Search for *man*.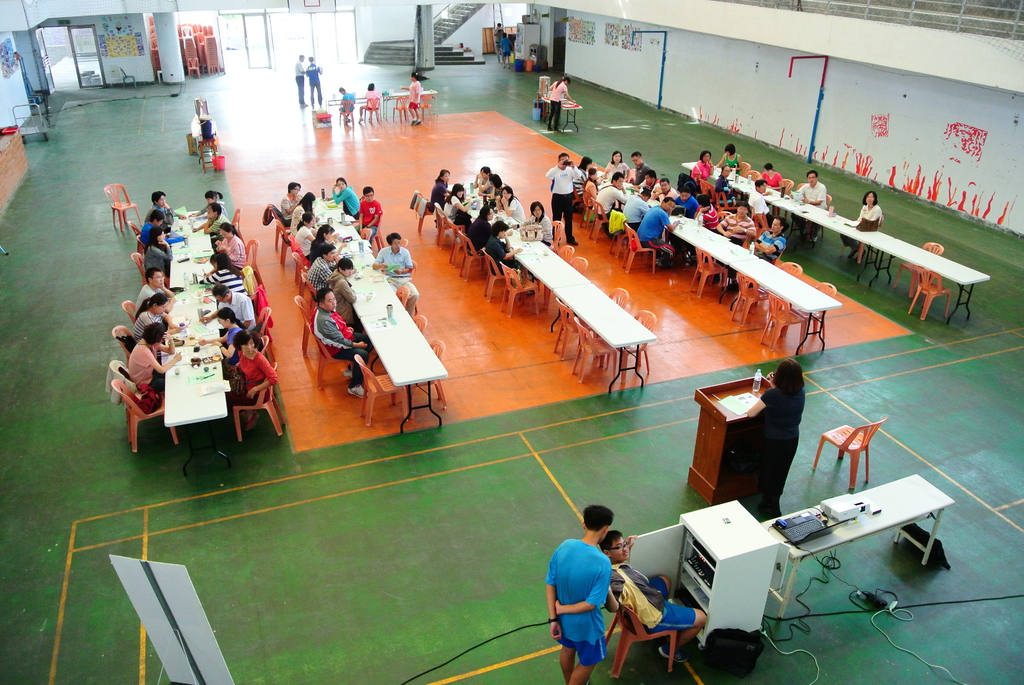
Found at x1=597 y1=171 x2=626 y2=219.
